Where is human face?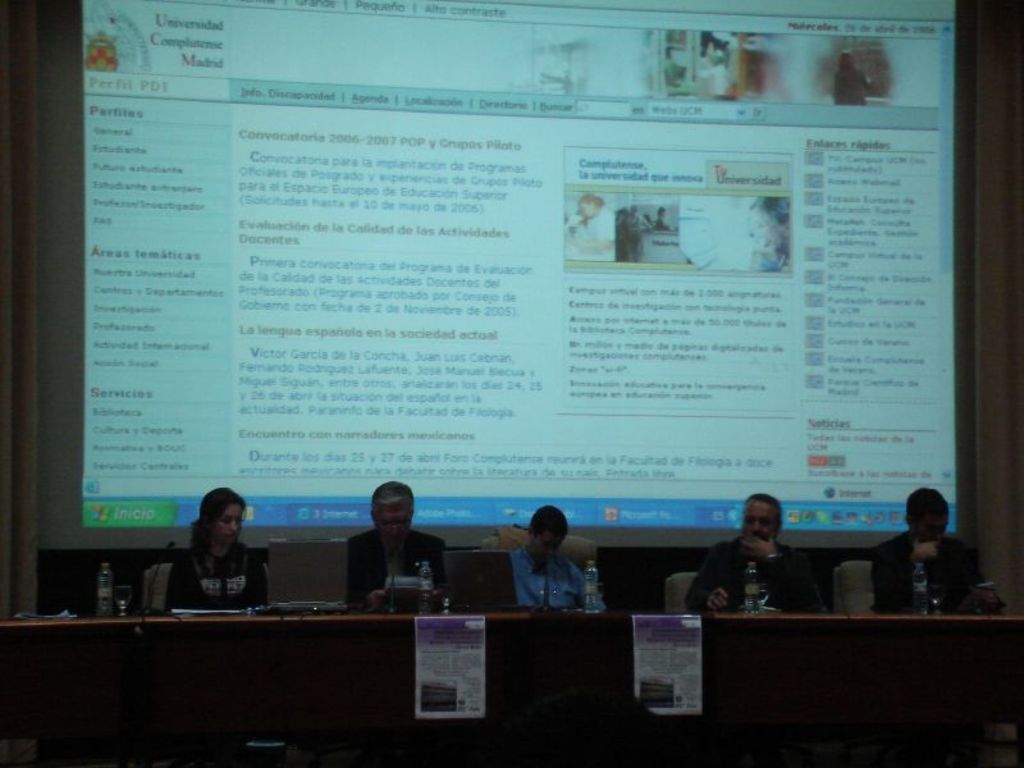
536 532 559 563.
